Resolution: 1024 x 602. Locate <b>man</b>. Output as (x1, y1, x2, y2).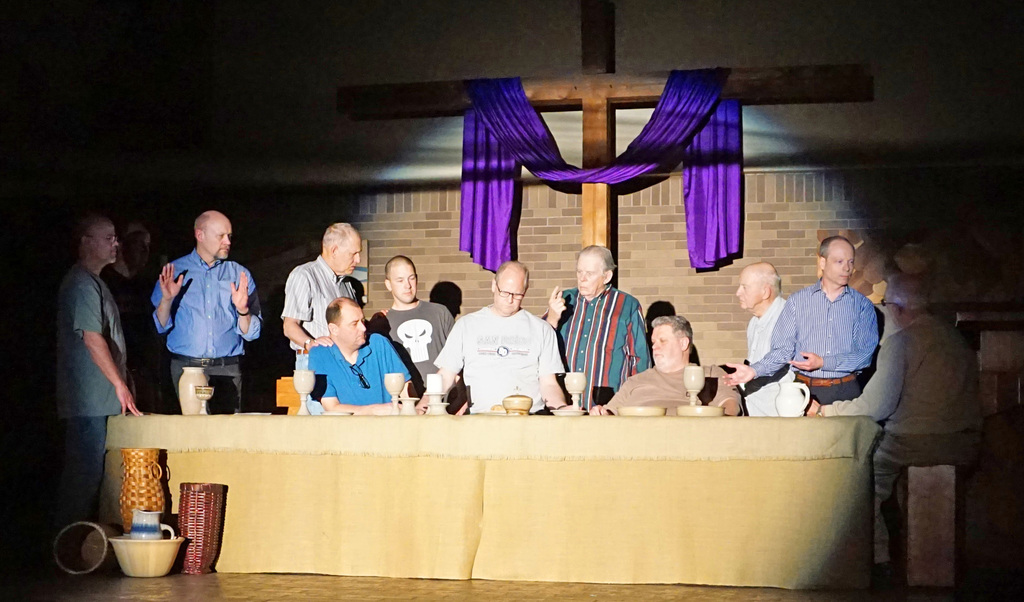
(592, 311, 740, 418).
